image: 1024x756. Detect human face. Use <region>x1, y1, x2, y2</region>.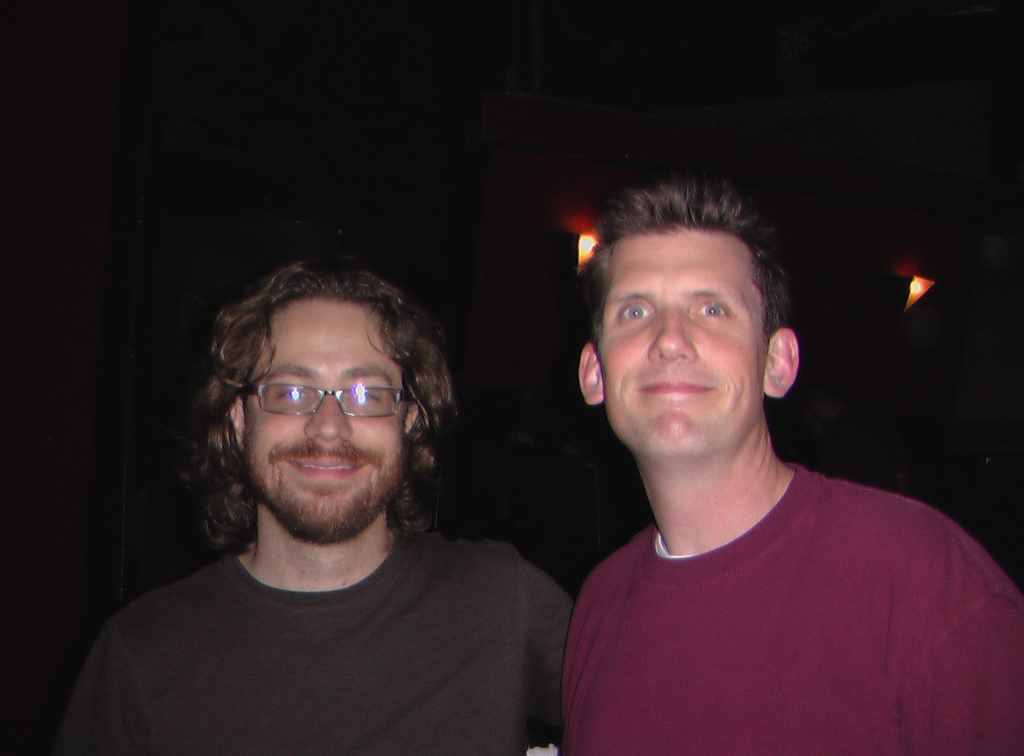
<region>244, 307, 410, 538</region>.
